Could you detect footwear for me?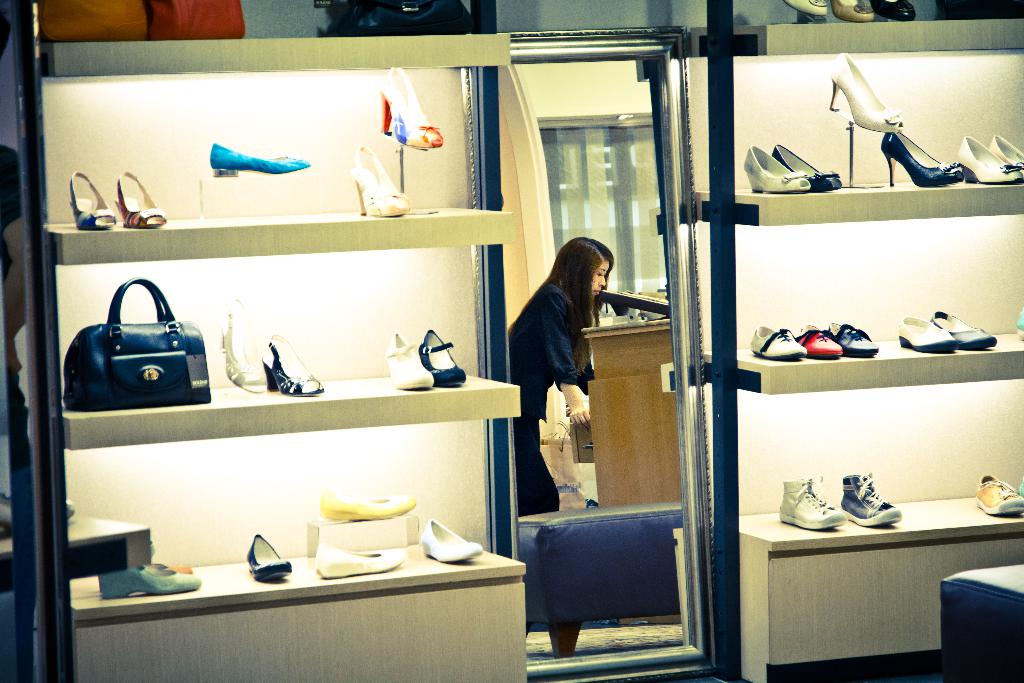
Detection result: (left=319, top=493, right=417, bottom=520).
